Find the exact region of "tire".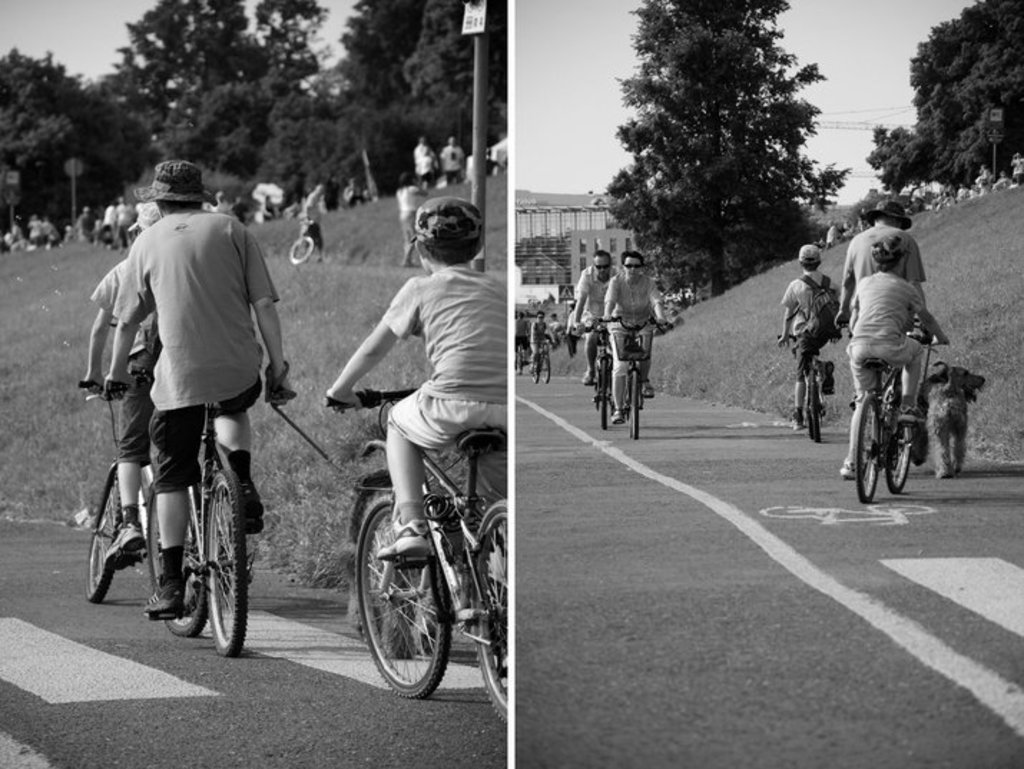
Exact region: bbox=[198, 467, 259, 654].
